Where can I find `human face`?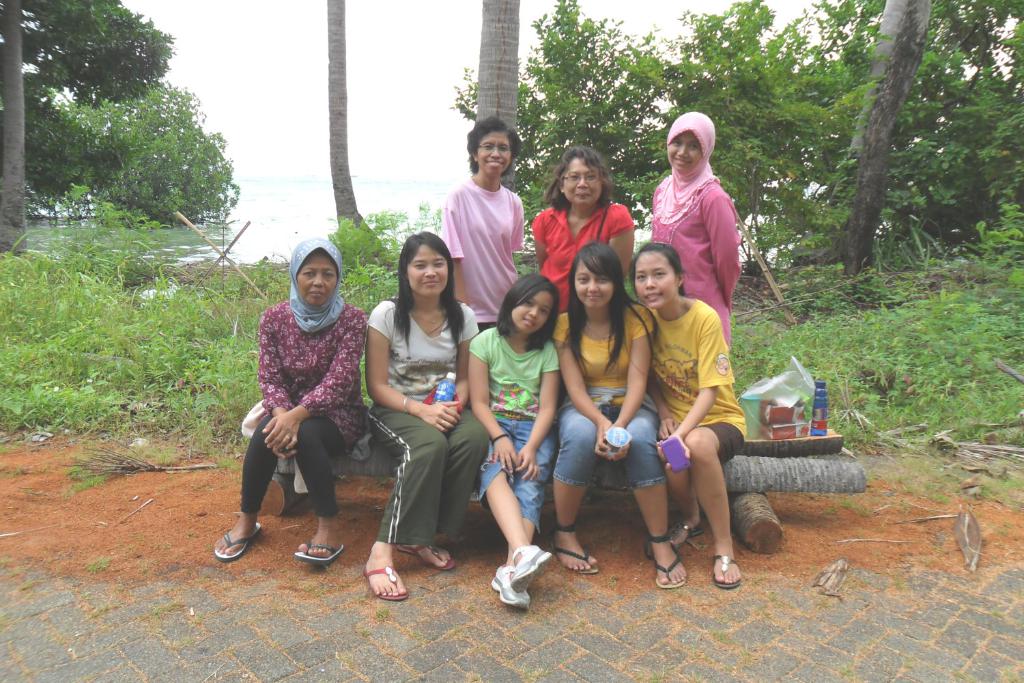
You can find it at Rect(296, 249, 336, 305).
